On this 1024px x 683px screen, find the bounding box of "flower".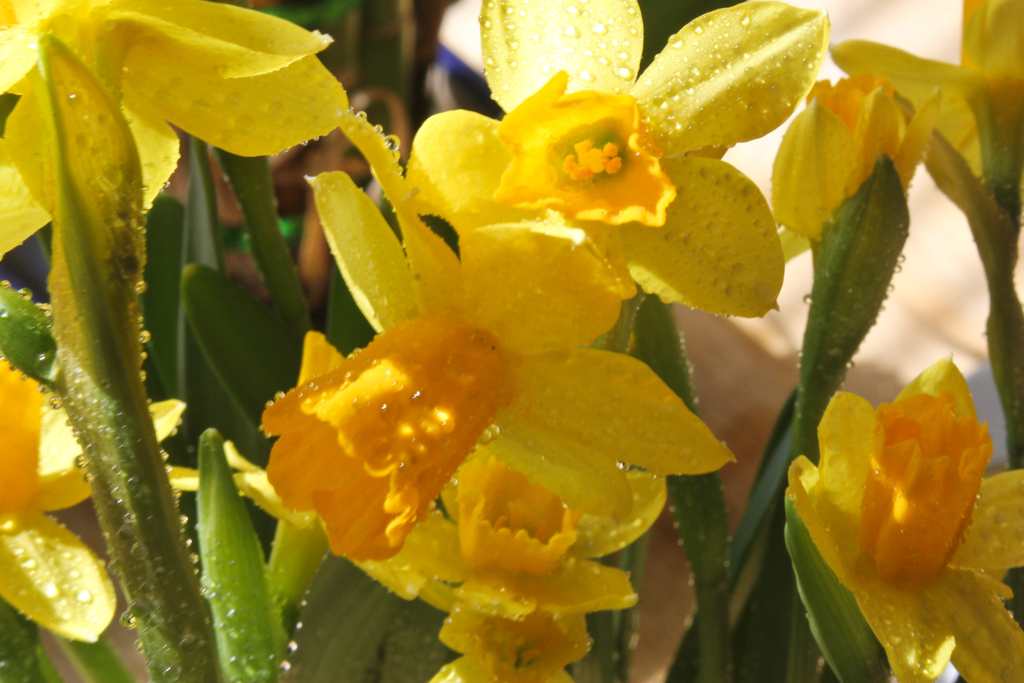
Bounding box: [x1=404, y1=0, x2=826, y2=320].
